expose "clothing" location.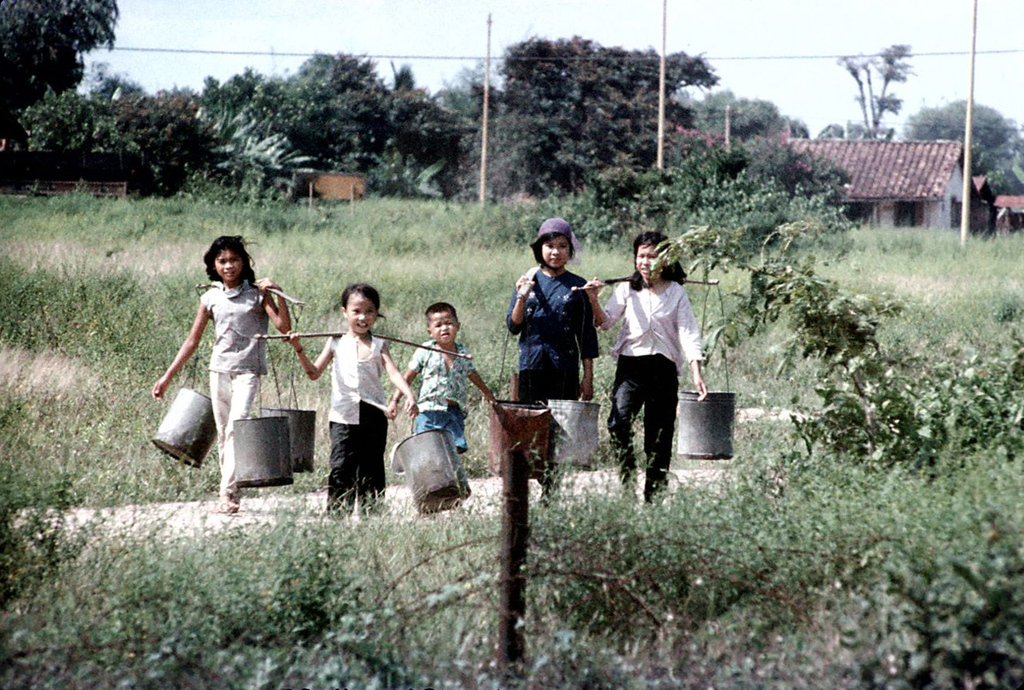
Exposed at <bbox>197, 278, 271, 495</bbox>.
